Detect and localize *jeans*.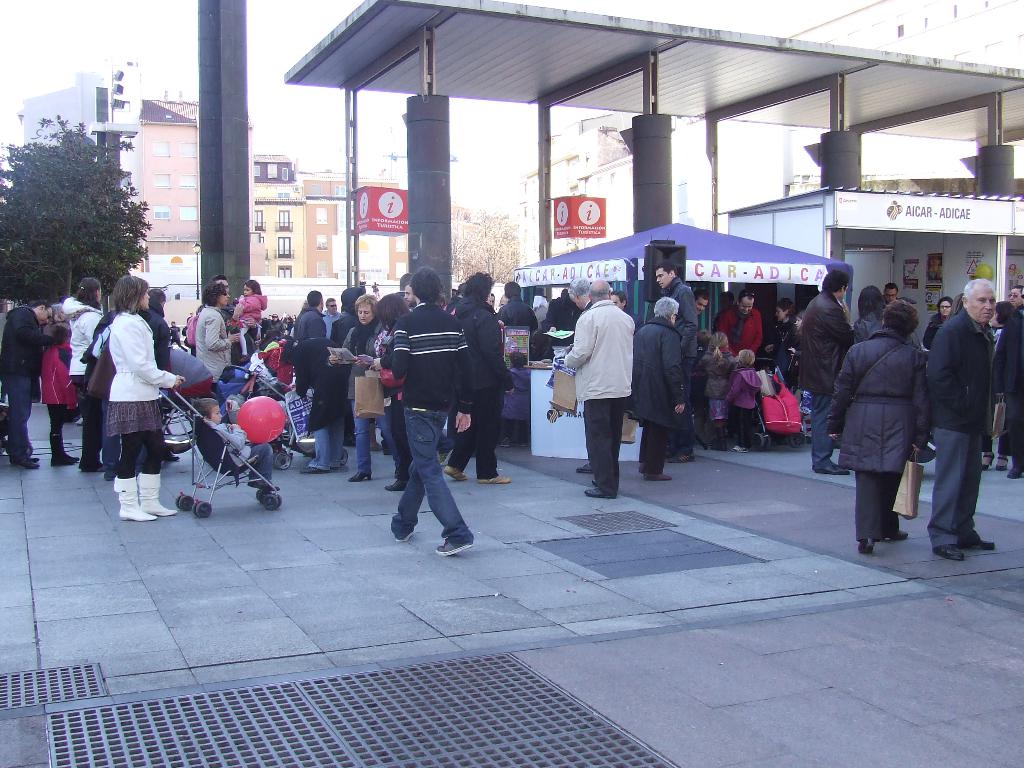
Localized at detection(673, 363, 700, 447).
